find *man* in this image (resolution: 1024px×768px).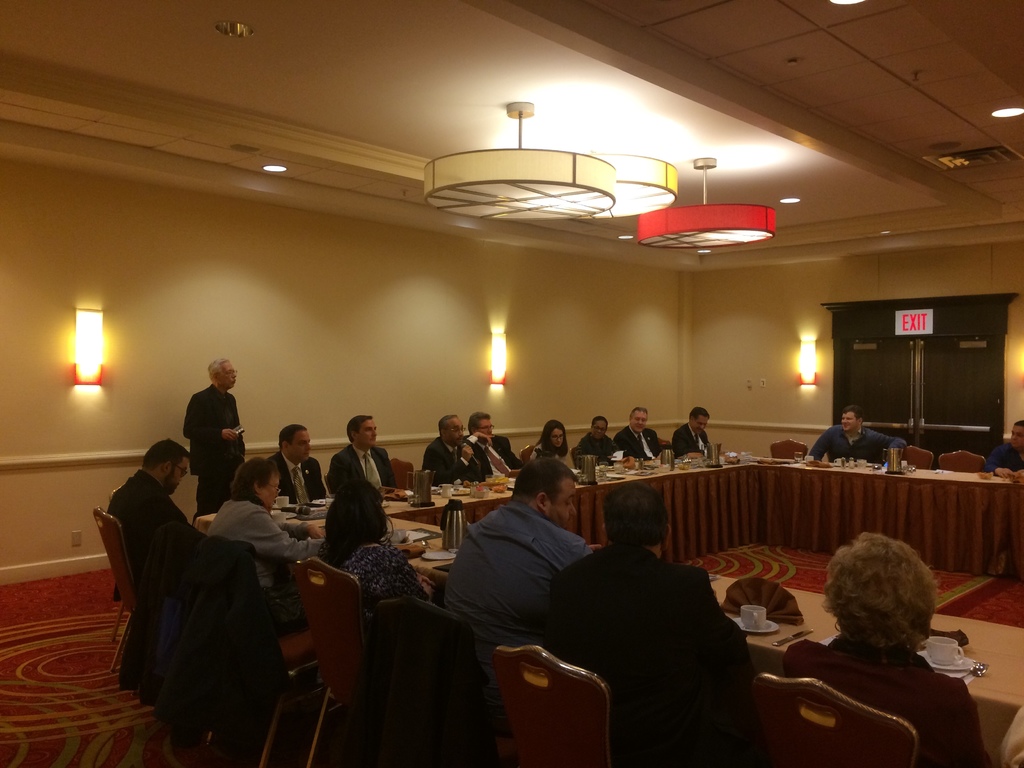
614 404 664 461.
